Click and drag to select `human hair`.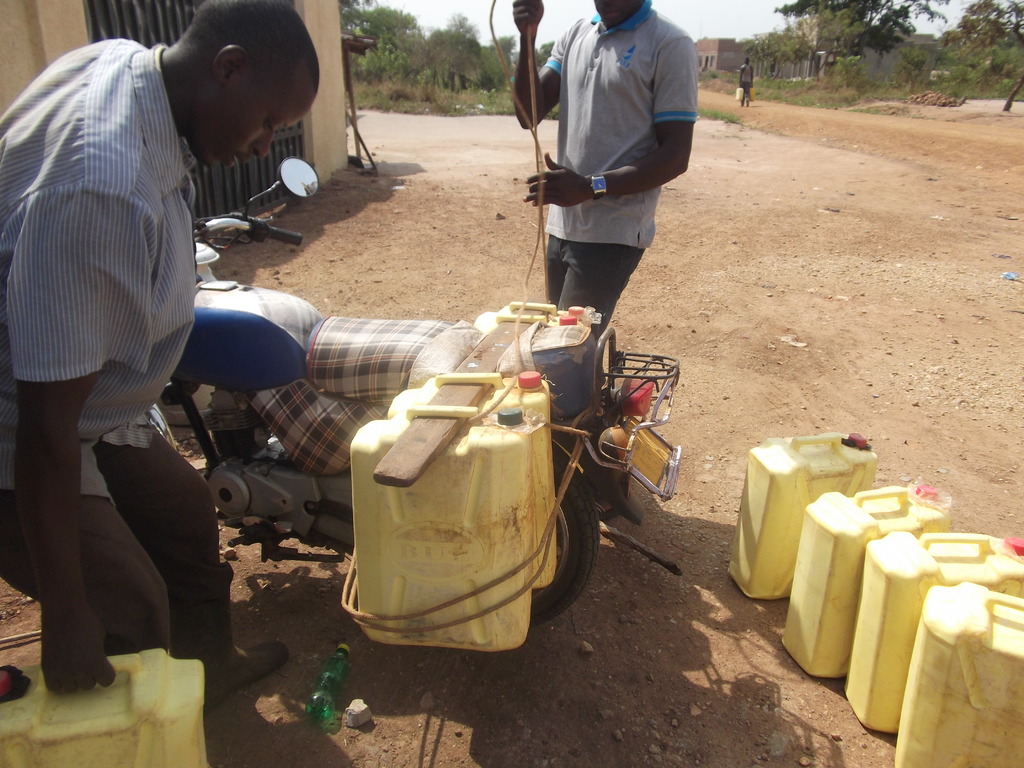
Selection: pyautogui.locateOnScreen(178, 0, 321, 88).
